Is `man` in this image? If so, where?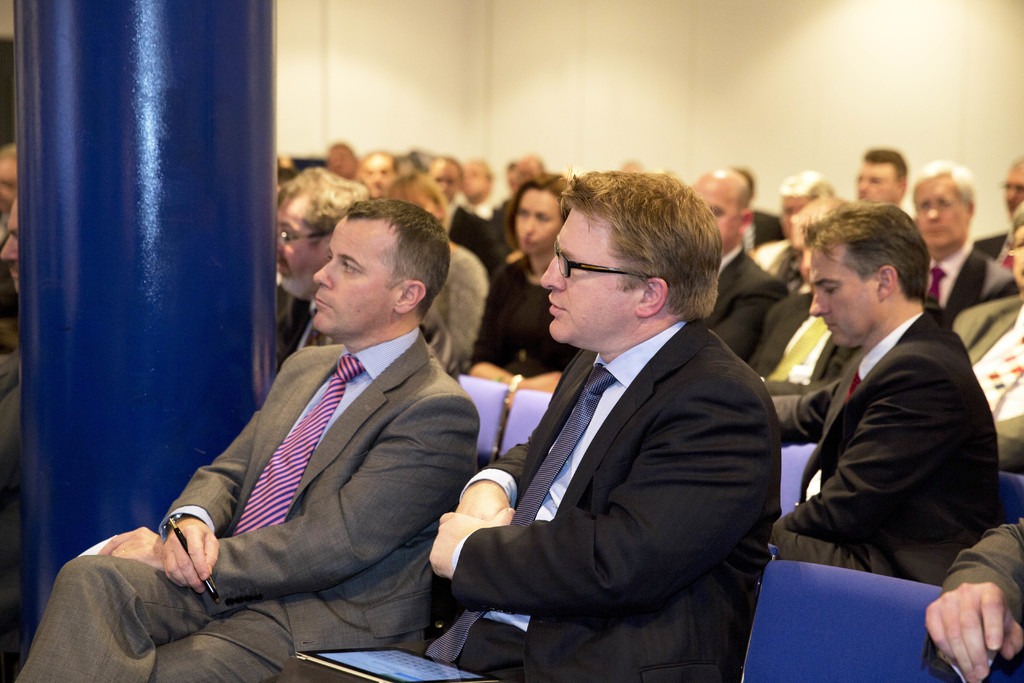
Yes, at <box>430,160,774,682</box>.
